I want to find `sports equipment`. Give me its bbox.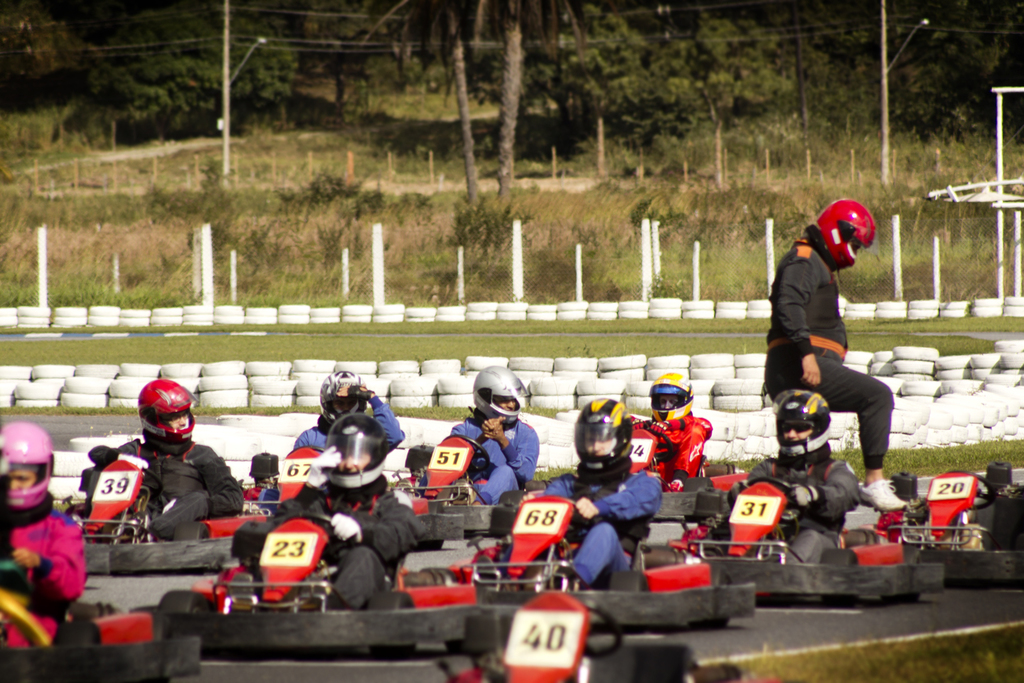
bbox=[326, 412, 390, 489].
